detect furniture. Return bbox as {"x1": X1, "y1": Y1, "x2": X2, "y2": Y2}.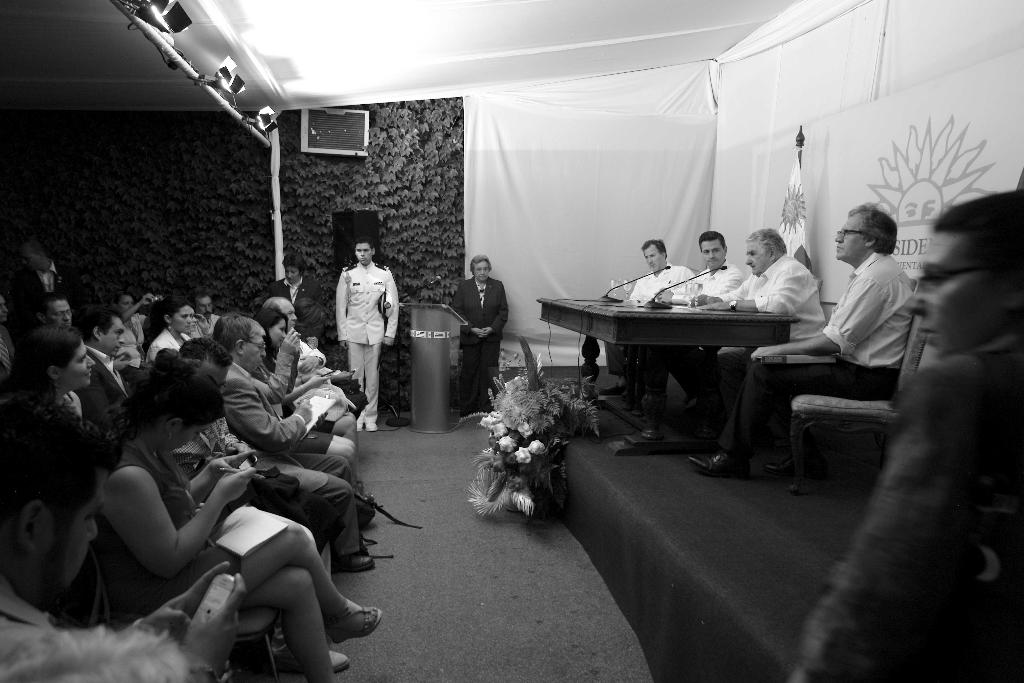
{"x1": 398, "y1": 304, "x2": 467, "y2": 433}.
